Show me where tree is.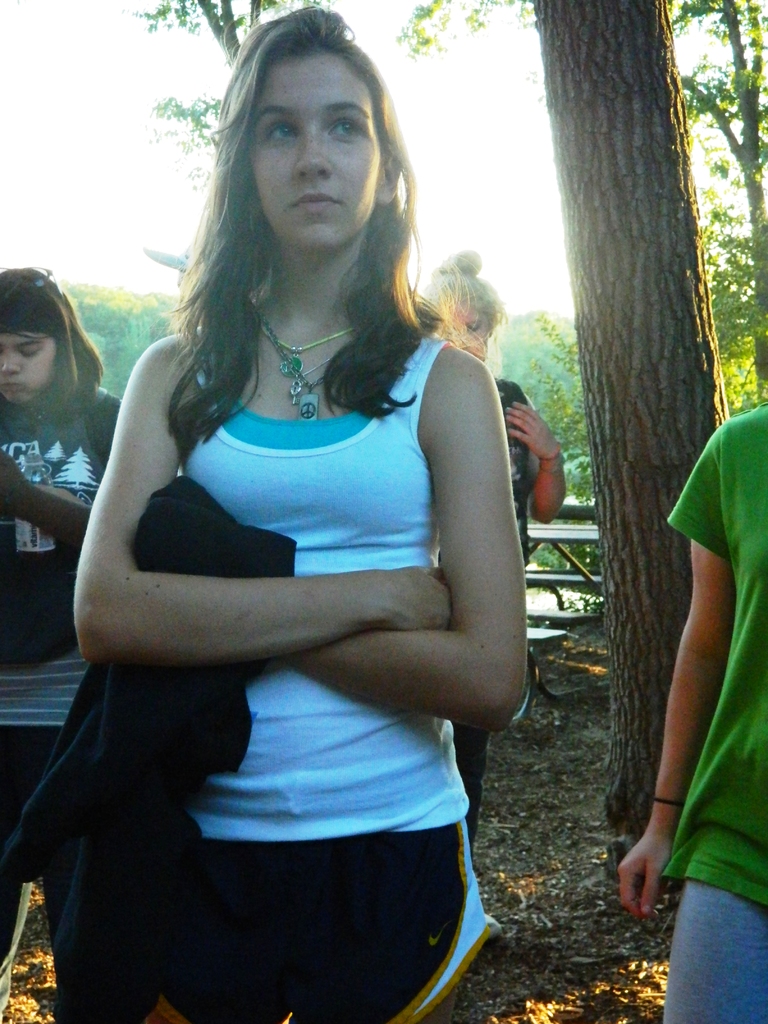
tree is at (x1=134, y1=0, x2=767, y2=927).
